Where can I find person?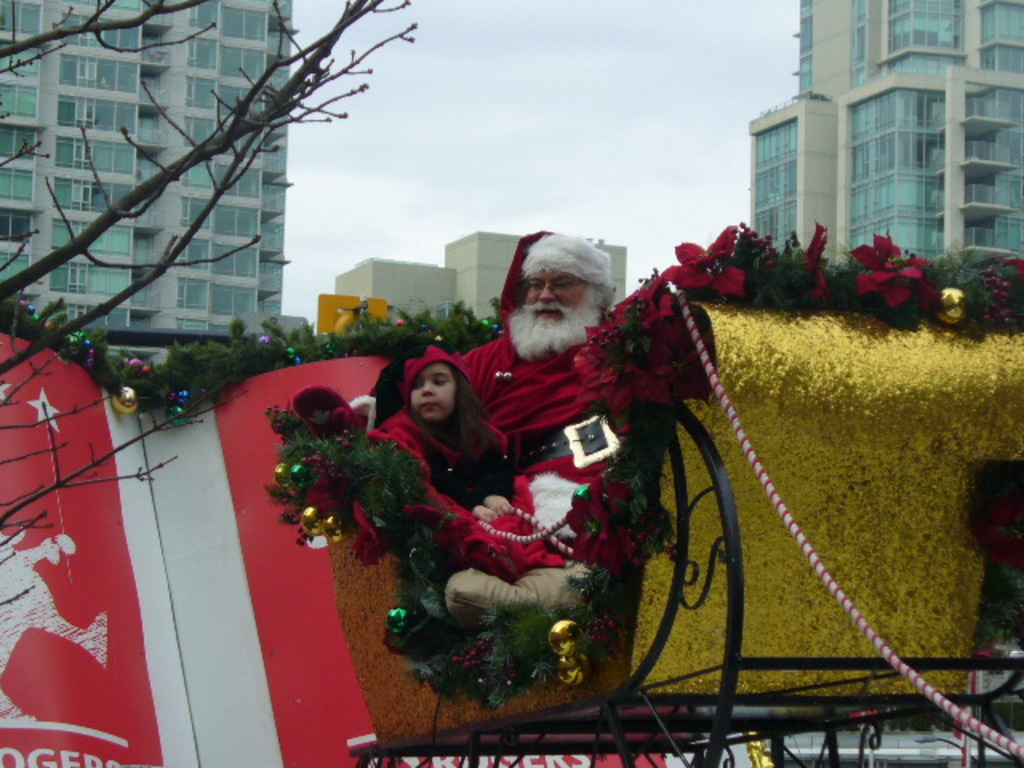
You can find it at BBox(368, 350, 568, 581).
